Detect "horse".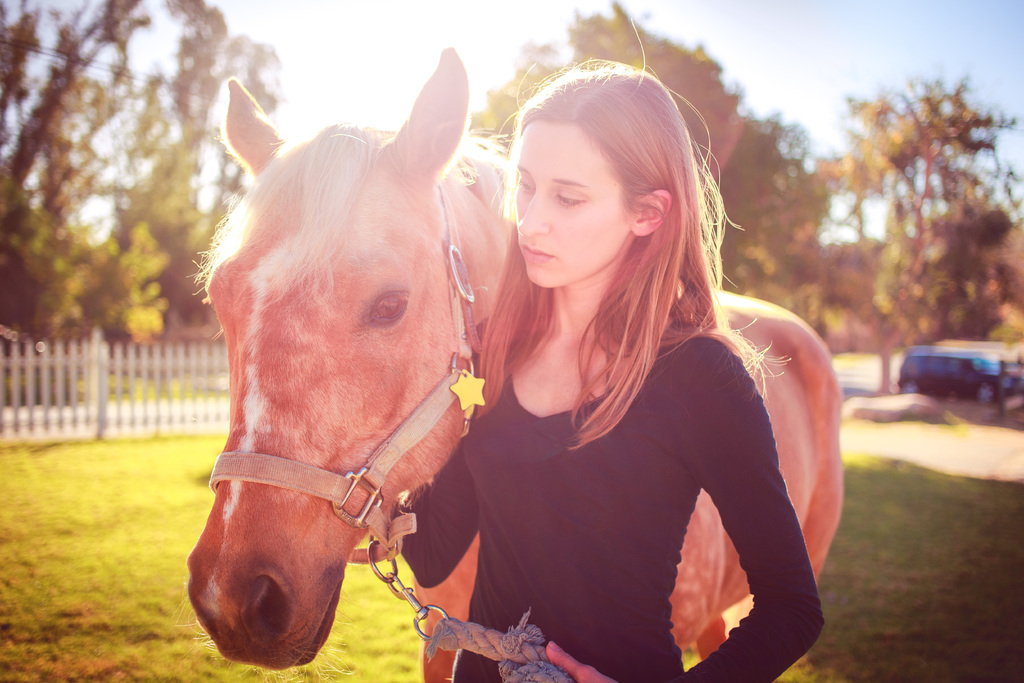
Detected at (185,46,845,682).
